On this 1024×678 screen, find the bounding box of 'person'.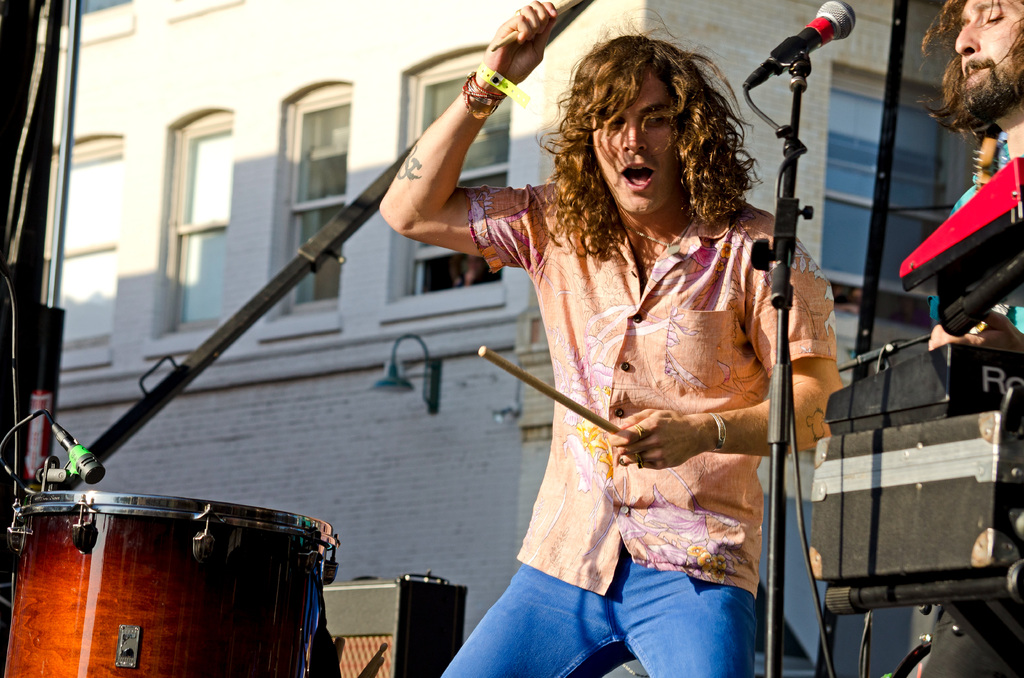
Bounding box: [908,0,1023,677].
